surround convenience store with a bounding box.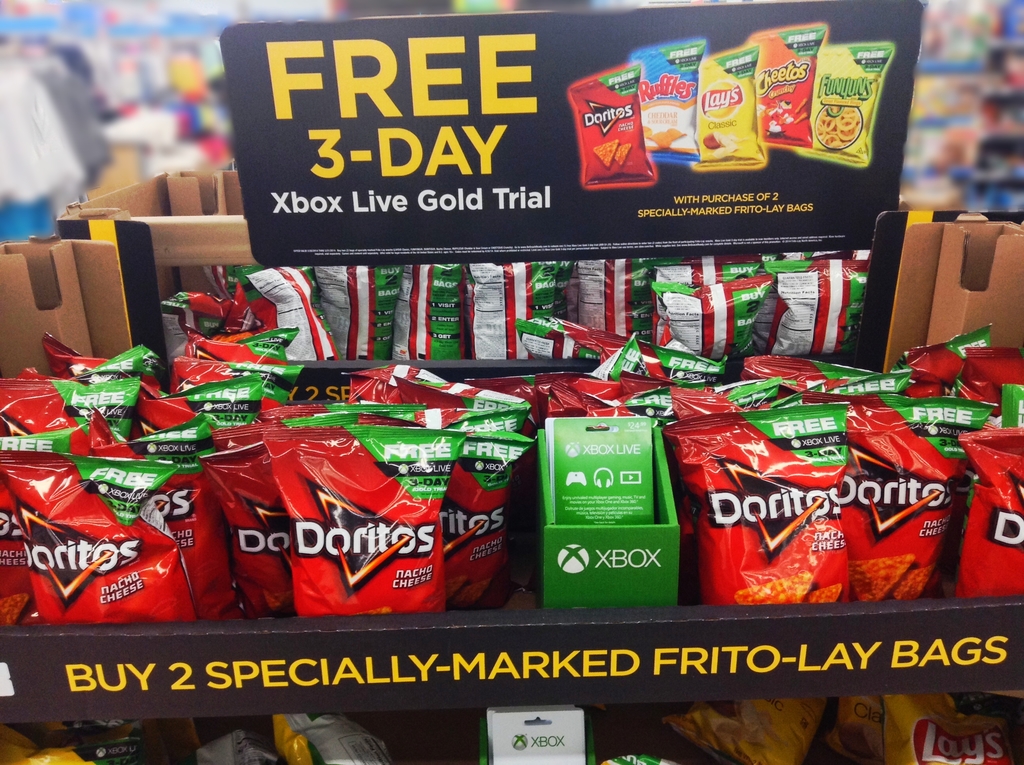
bbox=[0, 17, 1023, 727].
